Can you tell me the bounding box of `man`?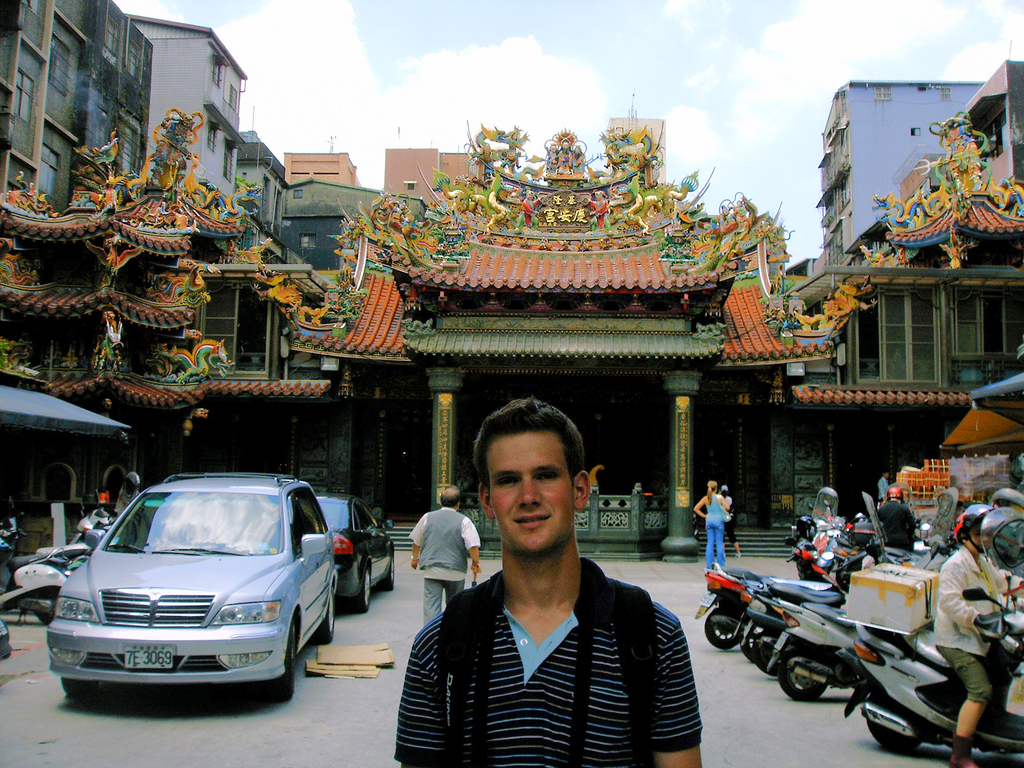
l=399, t=396, r=709, b=767.
